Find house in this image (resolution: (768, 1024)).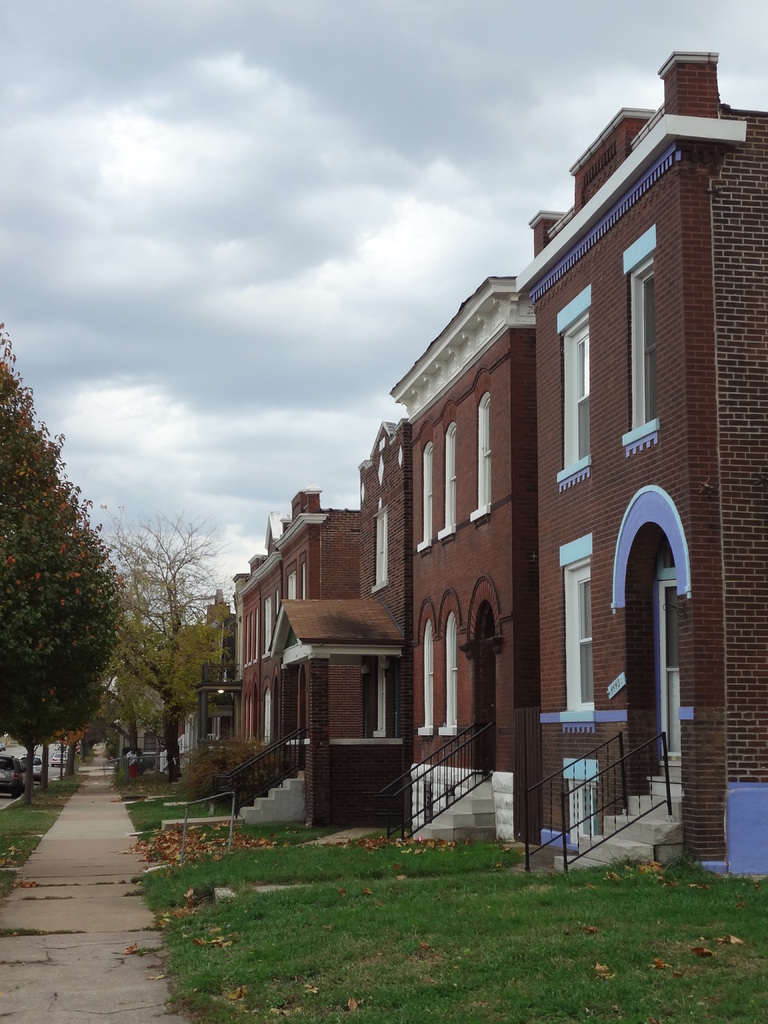
region(533, 38, 767, 874).
